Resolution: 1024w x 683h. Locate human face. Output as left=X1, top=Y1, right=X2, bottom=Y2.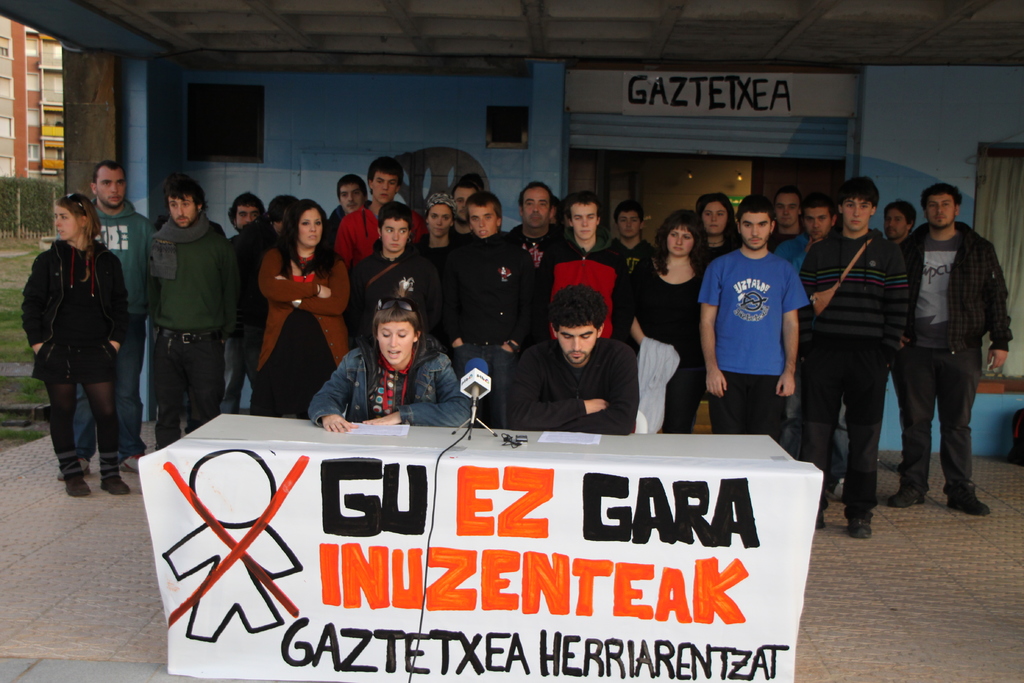
left=97, top=165, right=127, bottom=208.
